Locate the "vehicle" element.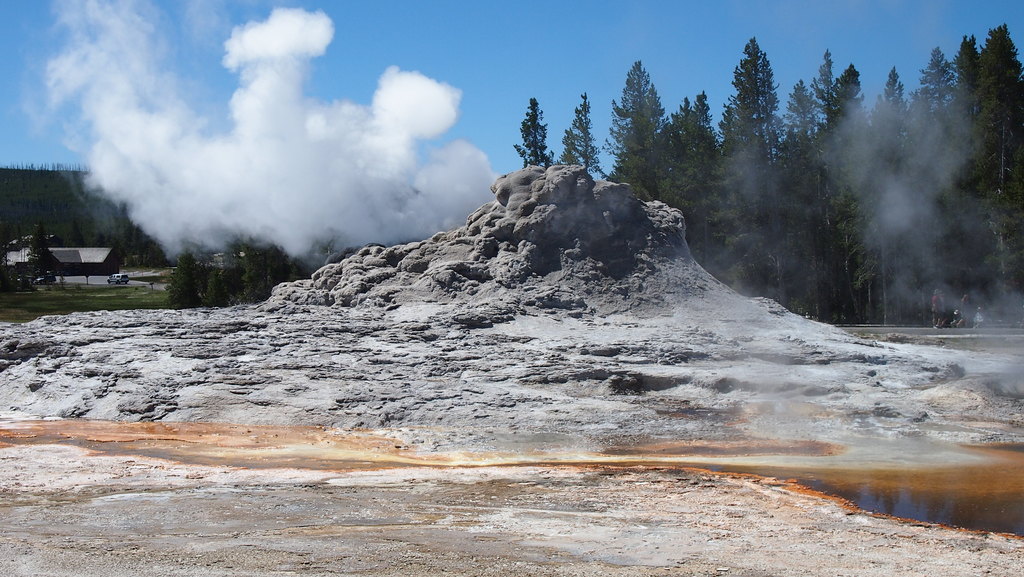
Element bbox: region(105, 271, 130, 284).
